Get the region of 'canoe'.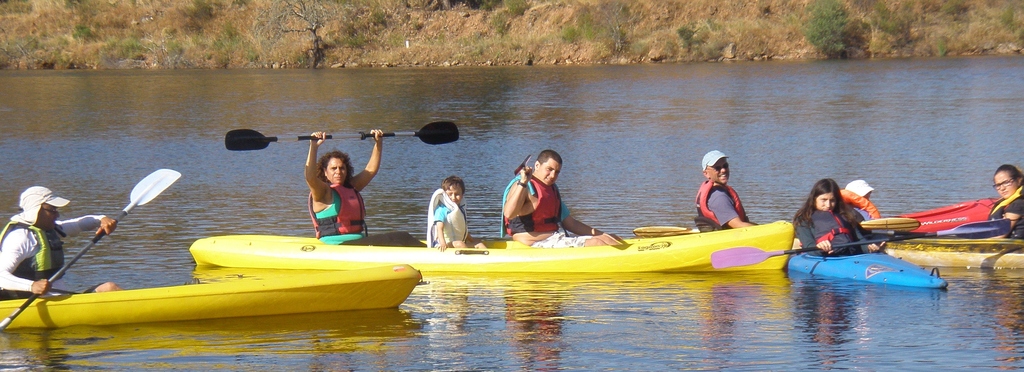
(0, 267, 426, 332).
